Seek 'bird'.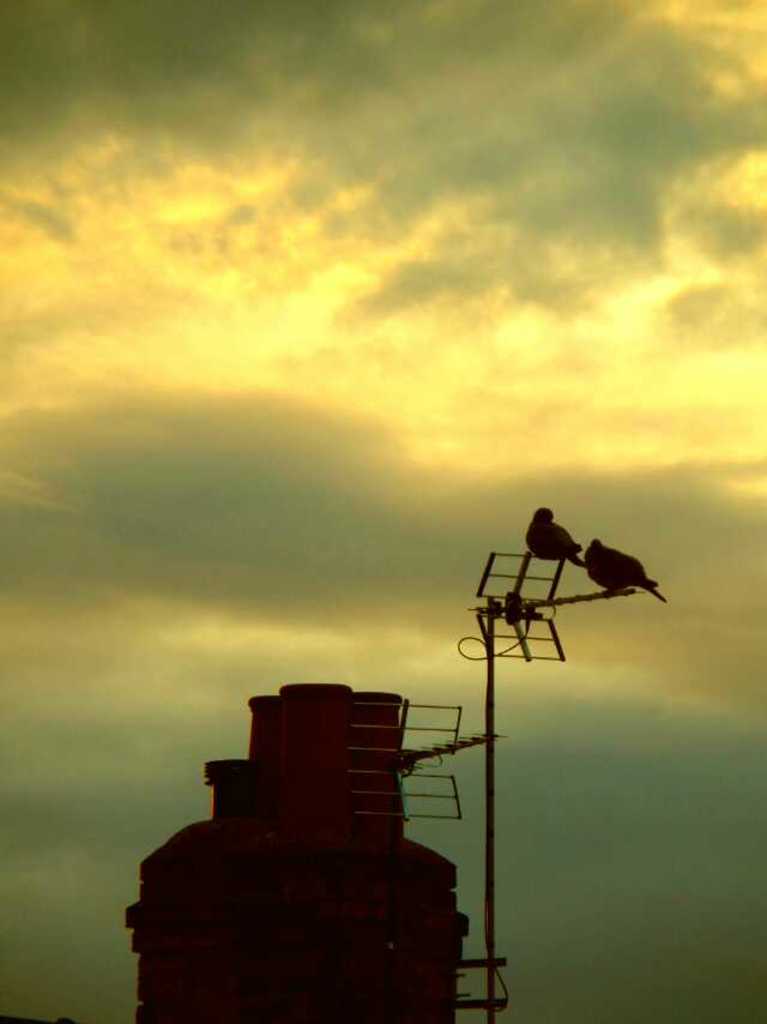
{"left": 527, "top": 501, "right": 586, "bottom": 577}.
